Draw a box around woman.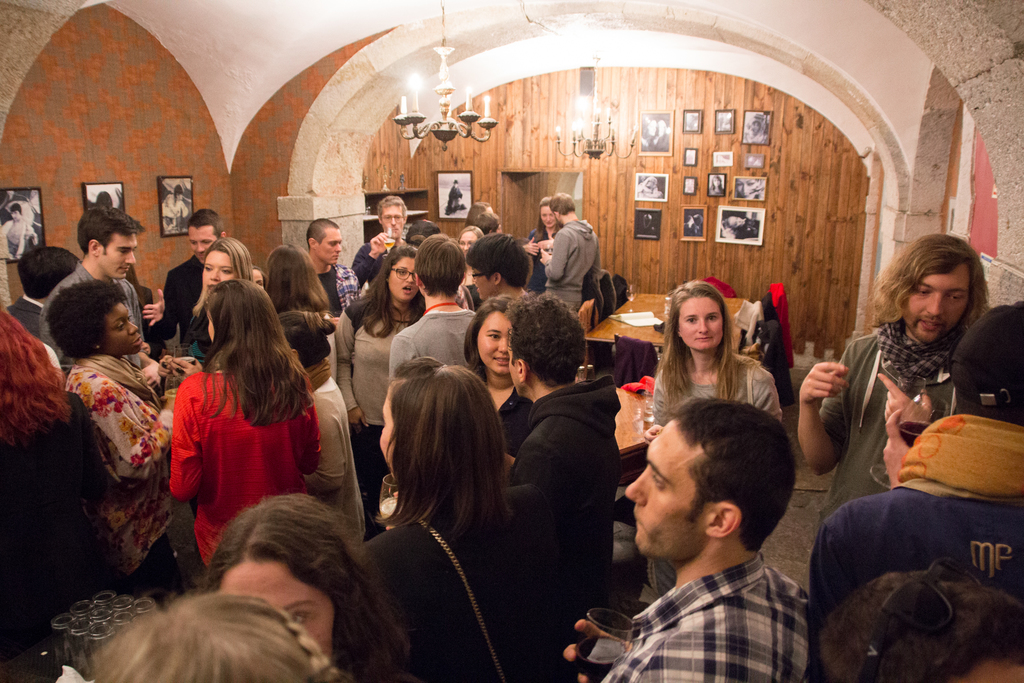
[358, 356, 544, 682].
